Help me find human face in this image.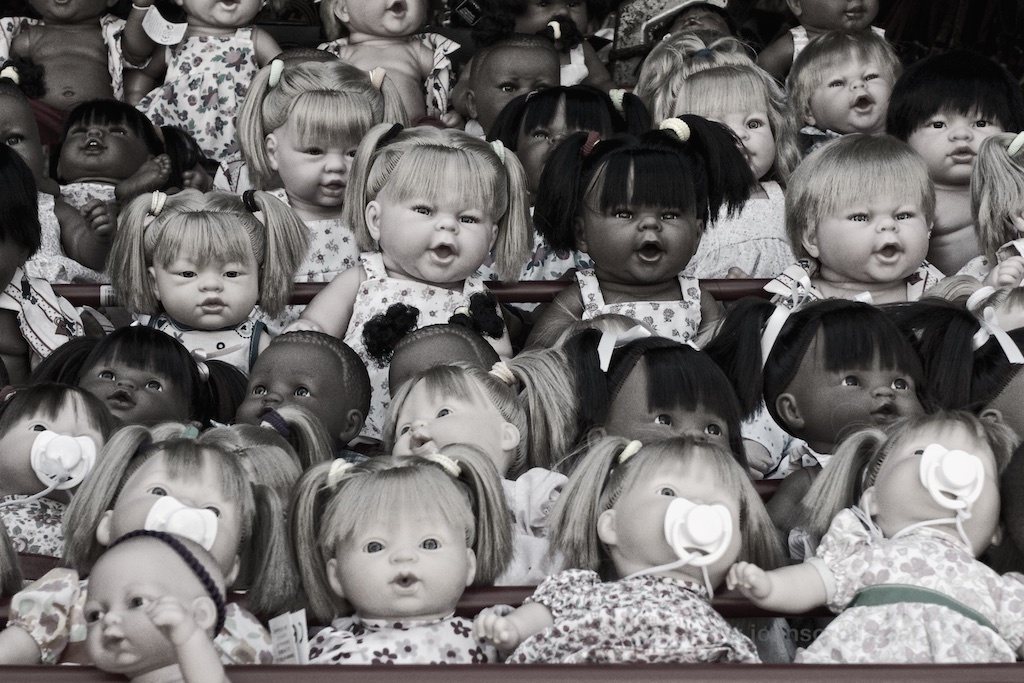
Found it: [x1=701, y1=91, x2=778, y2=180].
